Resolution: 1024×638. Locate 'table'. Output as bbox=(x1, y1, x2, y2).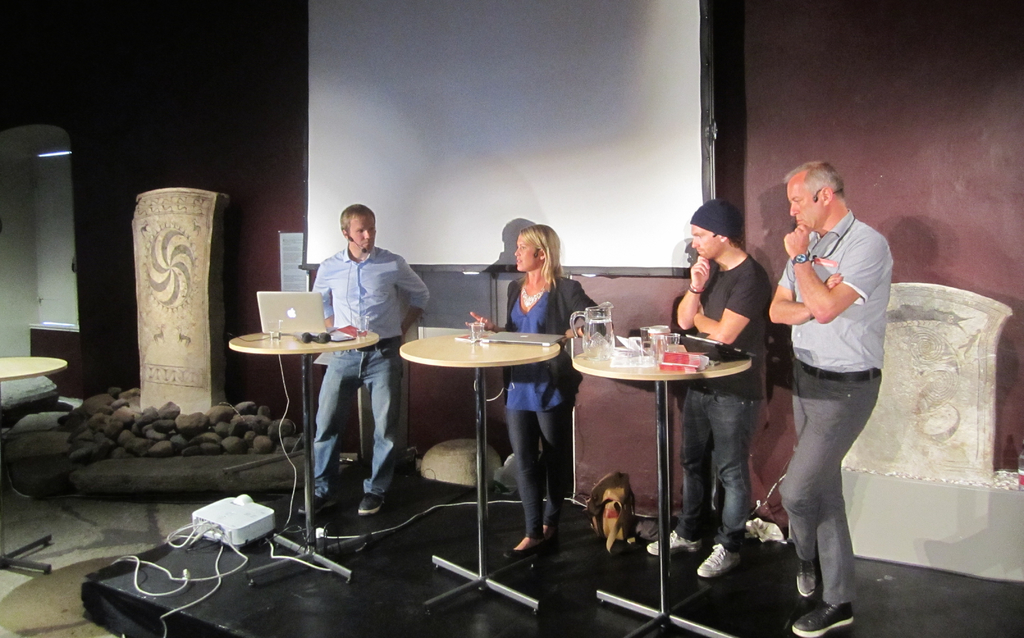
bbox=(0, 355, 68, 573).
